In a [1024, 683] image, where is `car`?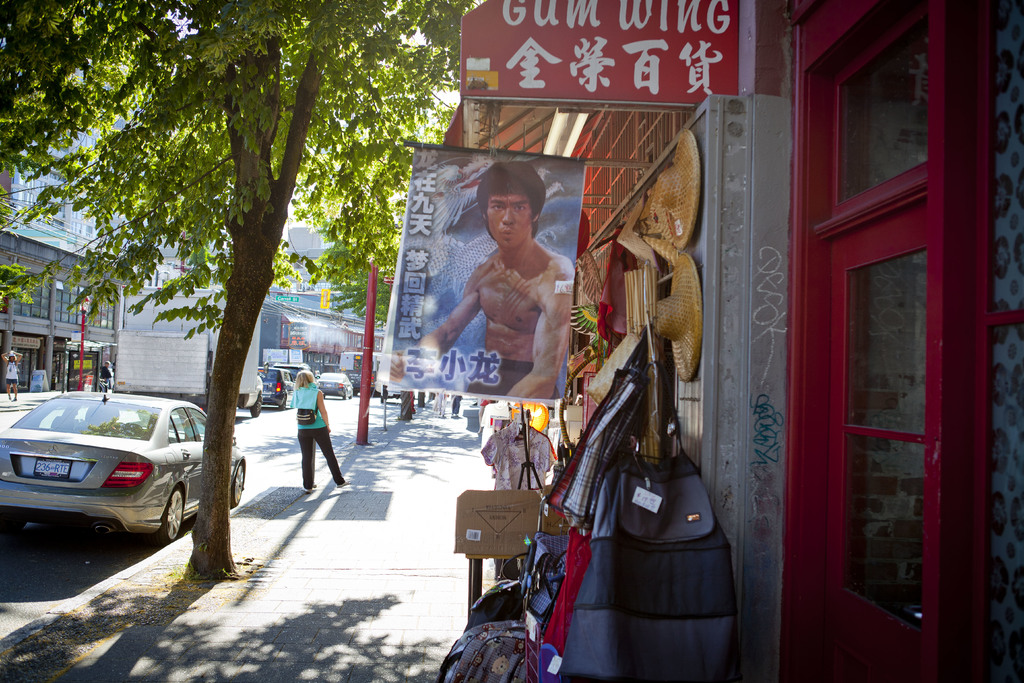
[311,369,358,400].
